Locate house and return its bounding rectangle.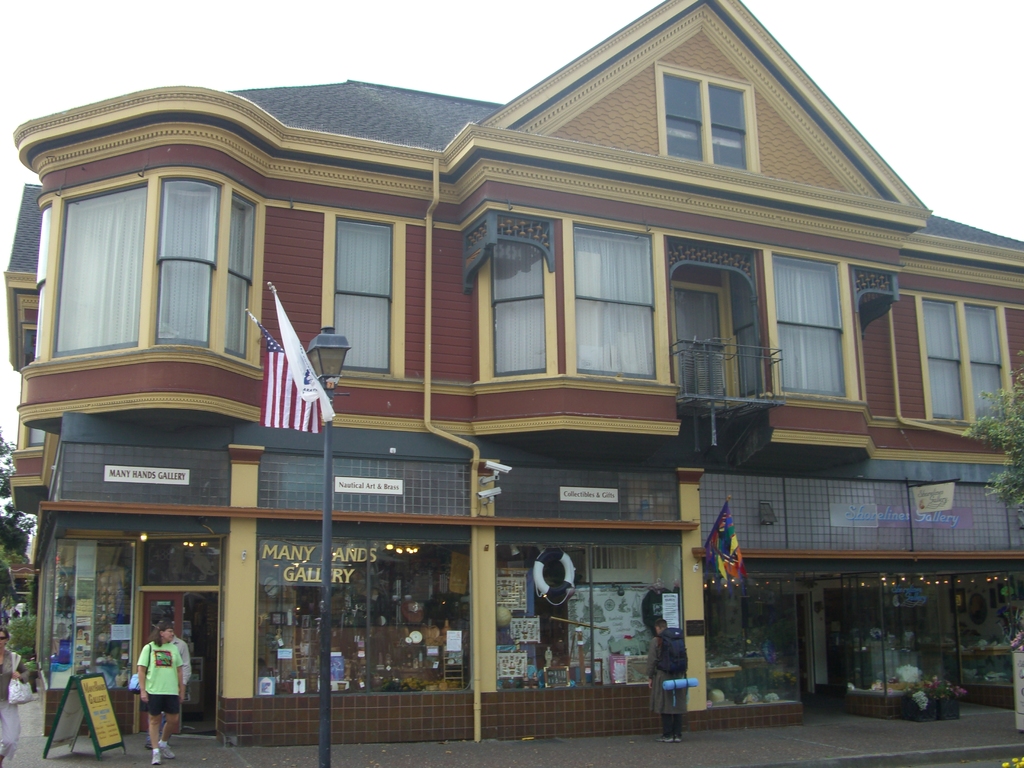
x1=3, y1=0, x2=1023, y2=516.
